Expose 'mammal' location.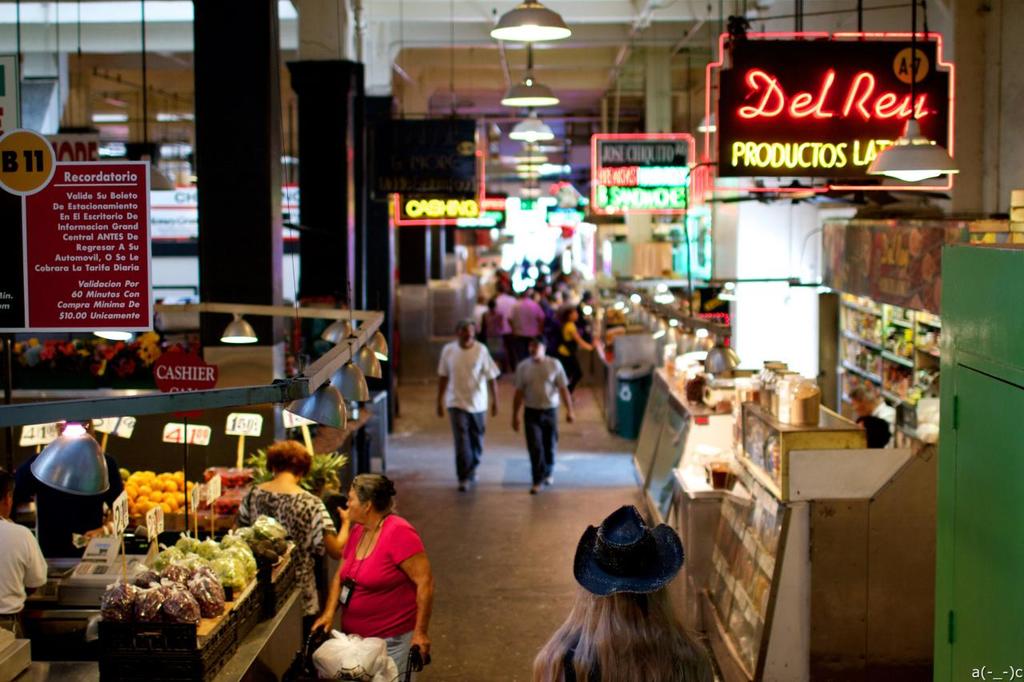
Exposed at bbox=[241, 441, 354, 634].
